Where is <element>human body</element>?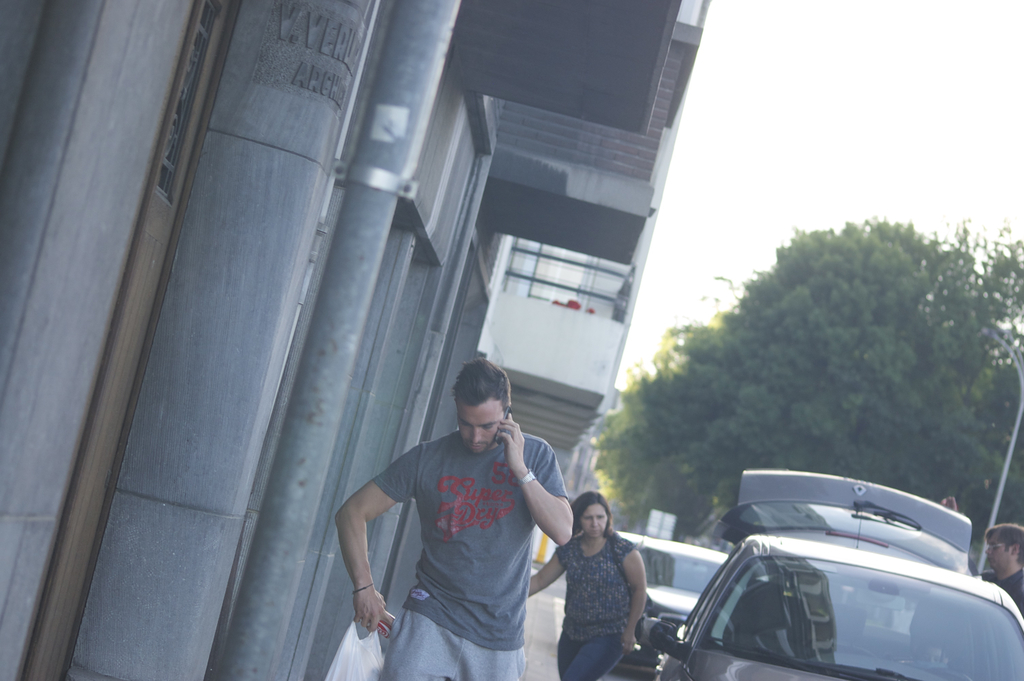
locate(353, 368, 605, 672).
